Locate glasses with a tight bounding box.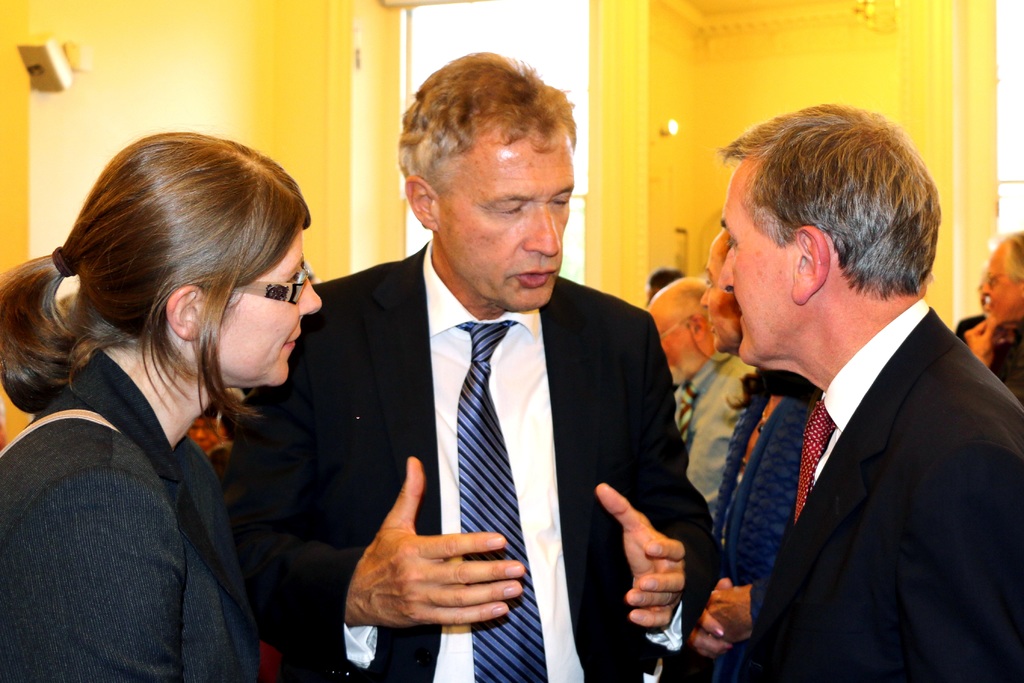
l=988, t=270, r=1014, b=288.
